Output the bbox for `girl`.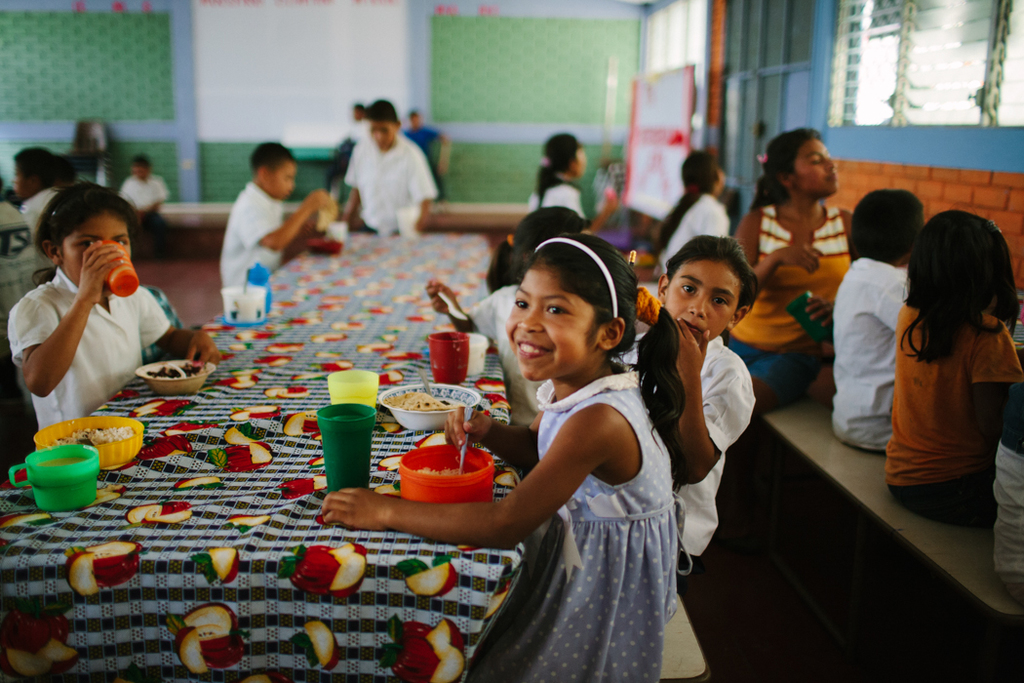
bbox=[320, 225, 687, 682].
